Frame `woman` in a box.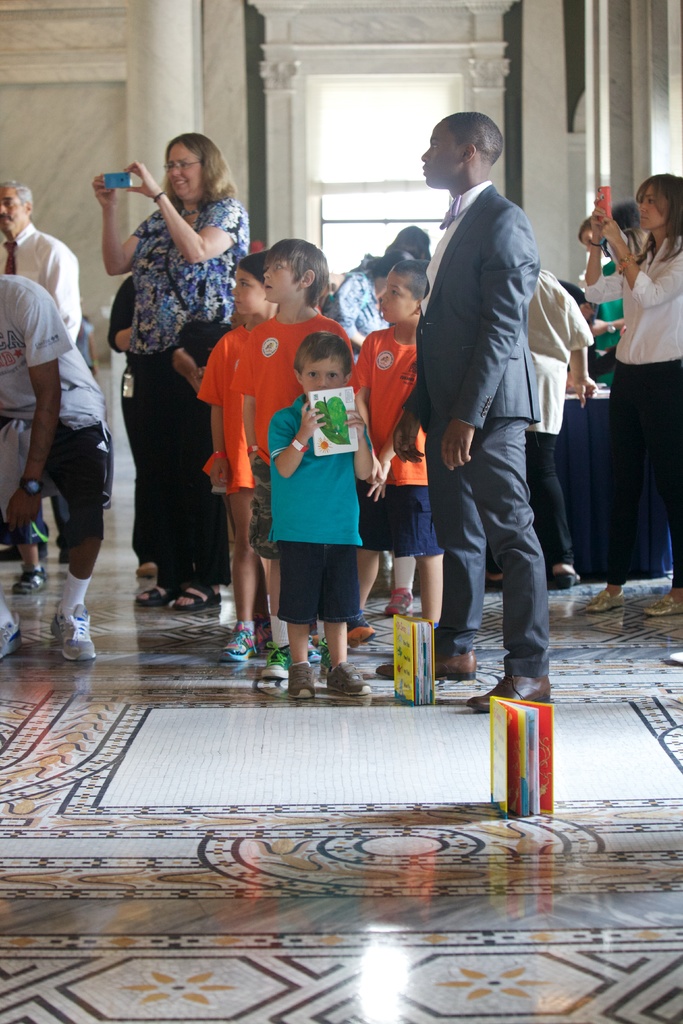
(x1=95, y1=124, x2=254, y2=603).
